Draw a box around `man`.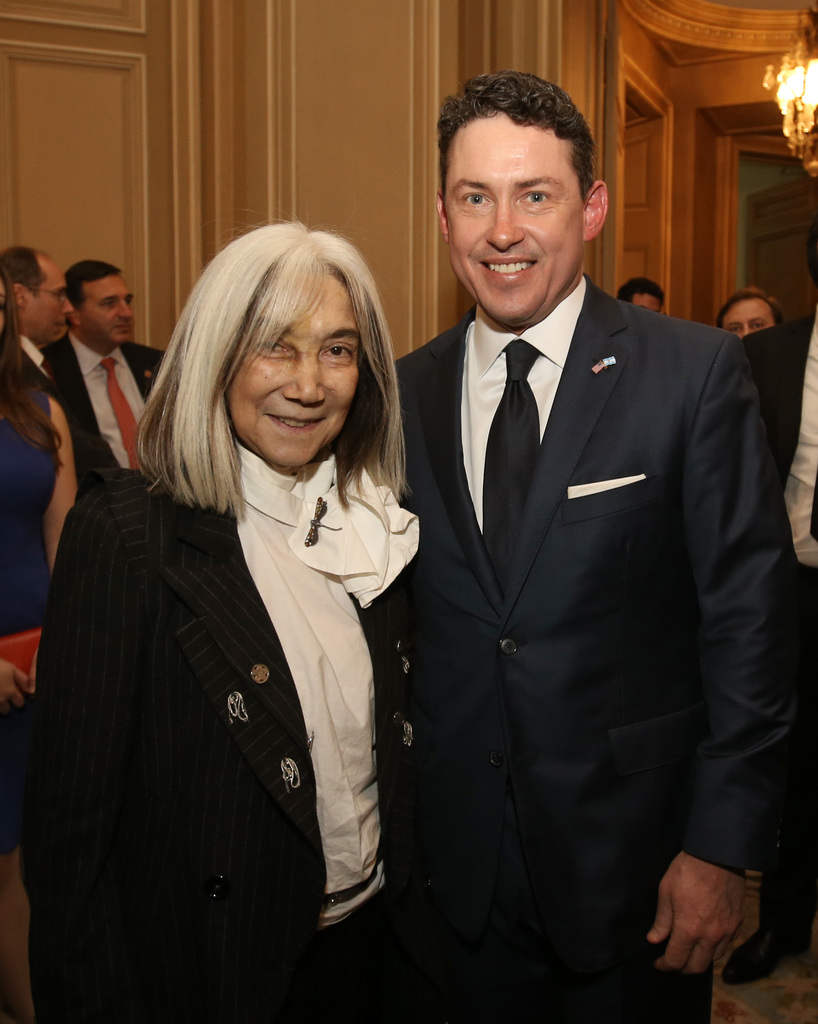
0:242:84:429.
